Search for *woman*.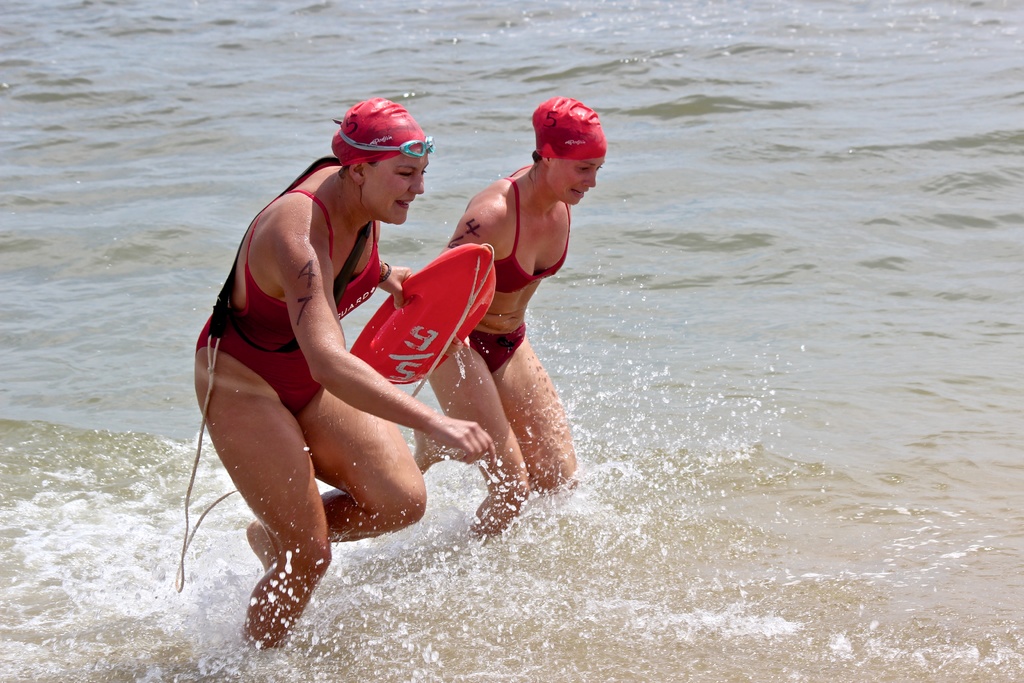
Found at x1=413, y1=97, x2=612, y2=542.
